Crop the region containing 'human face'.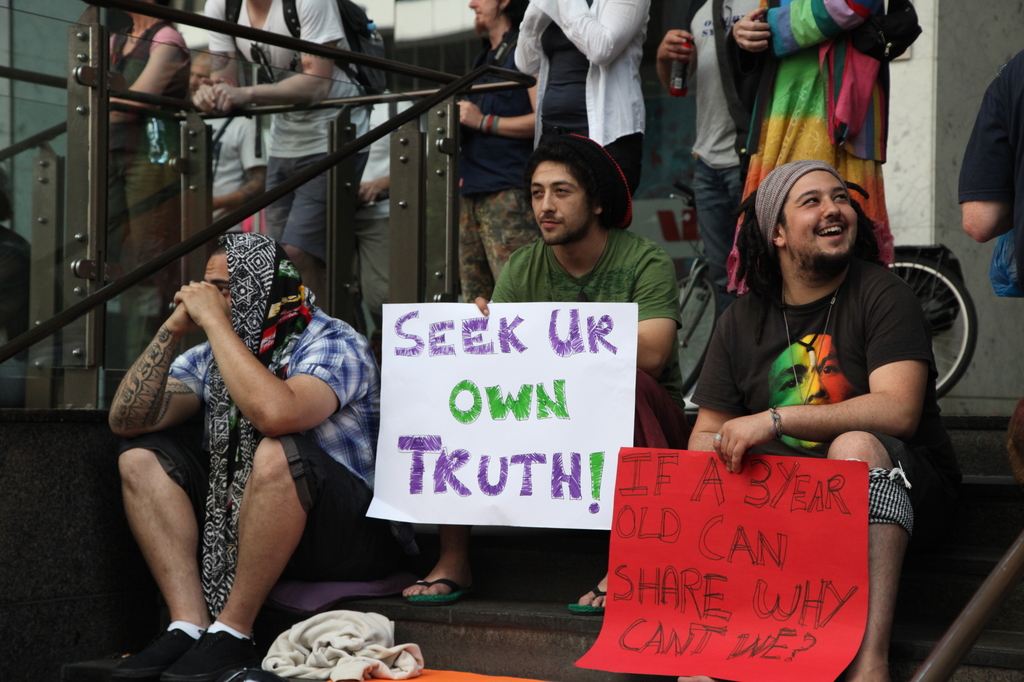
Crop region: 204:253:232:322.
